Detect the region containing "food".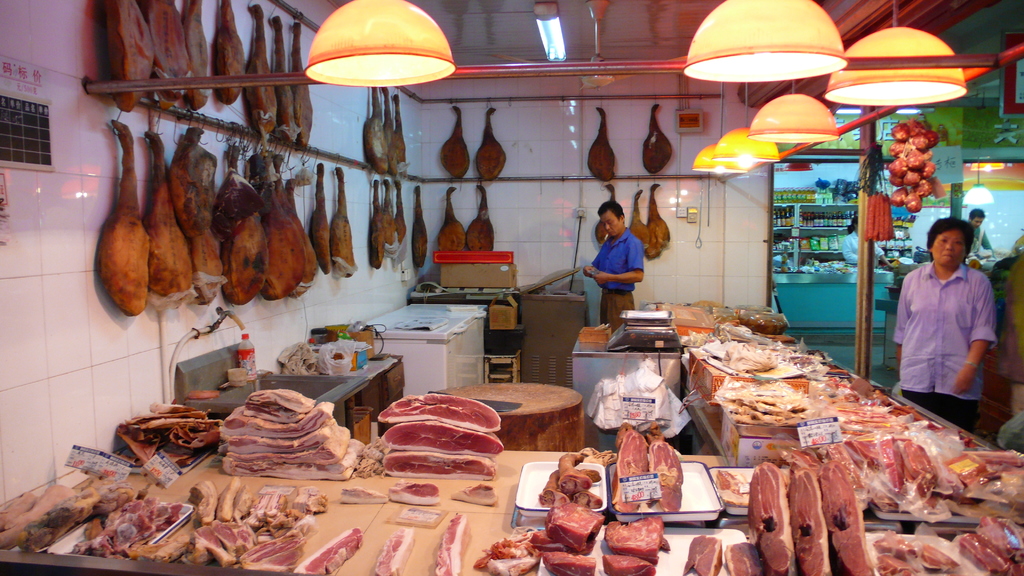
392:90:410:179.
